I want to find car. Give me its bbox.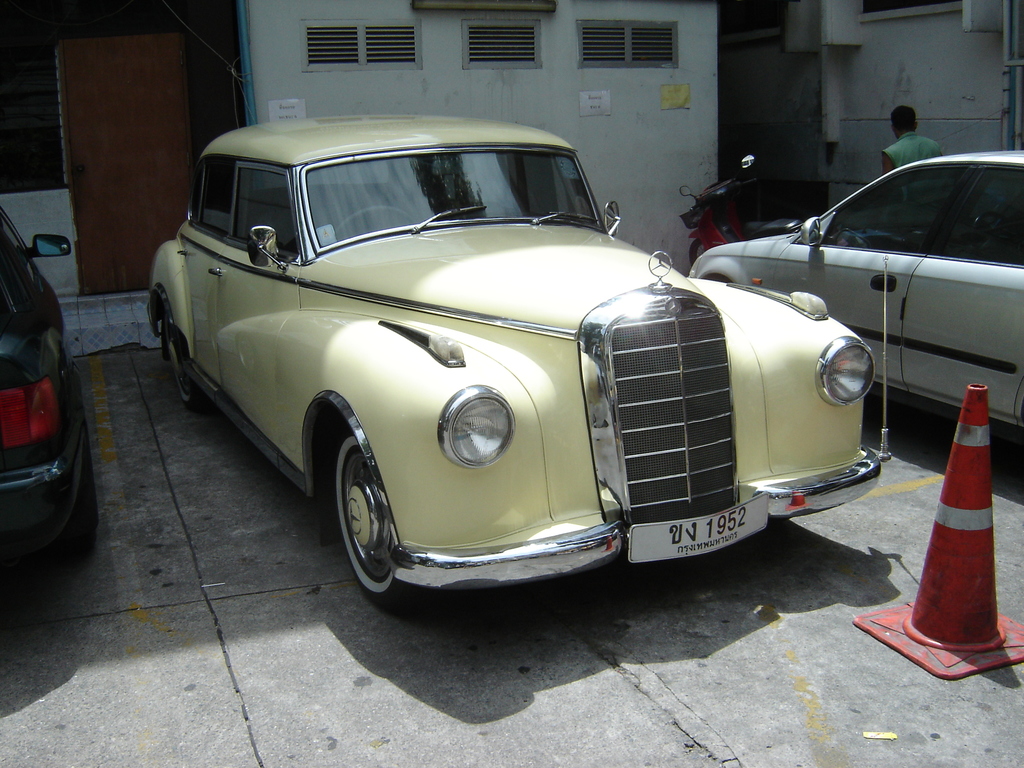
1 205 100 563.
